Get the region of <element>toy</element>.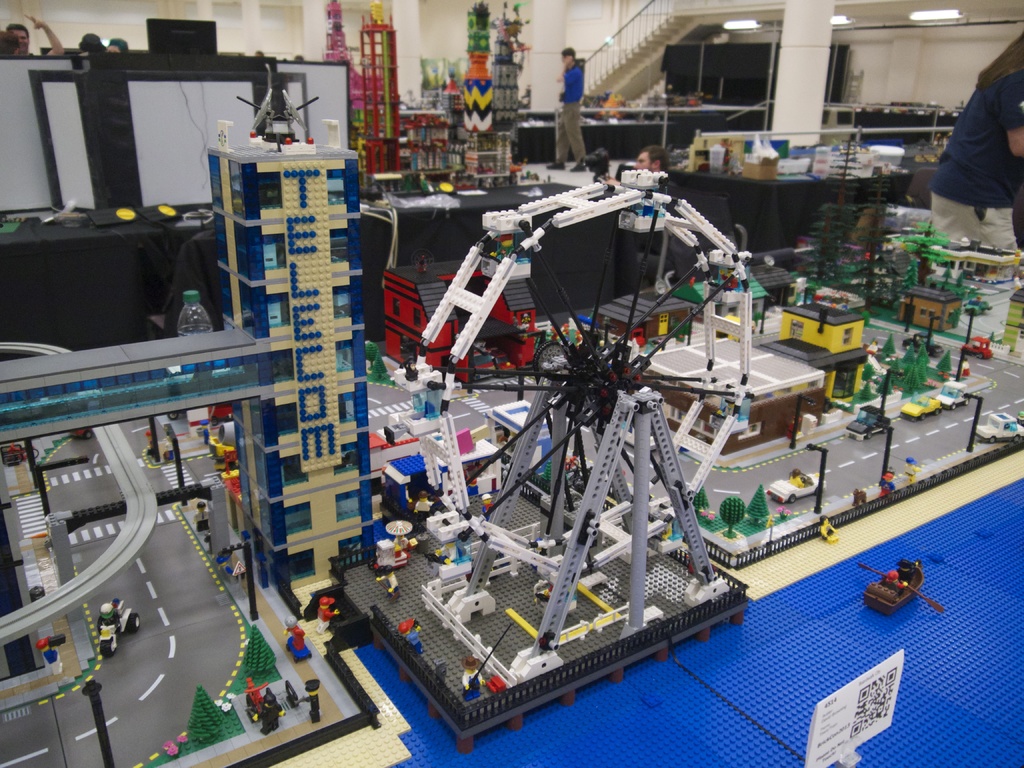
pyautogui.locateOnScreen(365, 344, 377, 369).
